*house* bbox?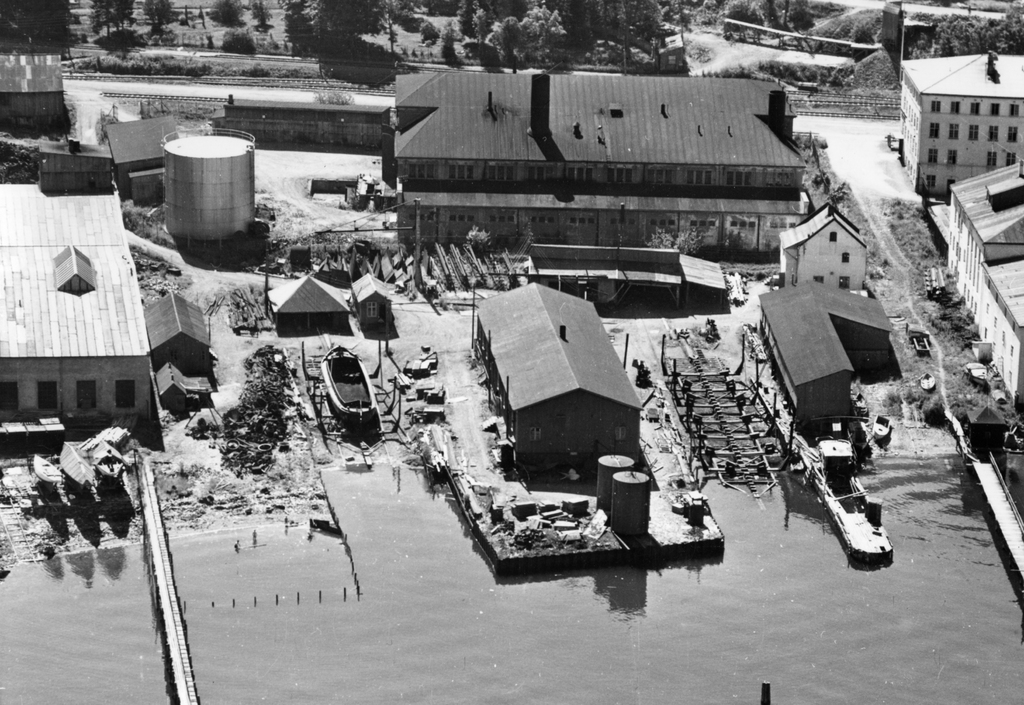
{"x1": 908, "y1": 36, "x2": 1015, "y2": 195}
